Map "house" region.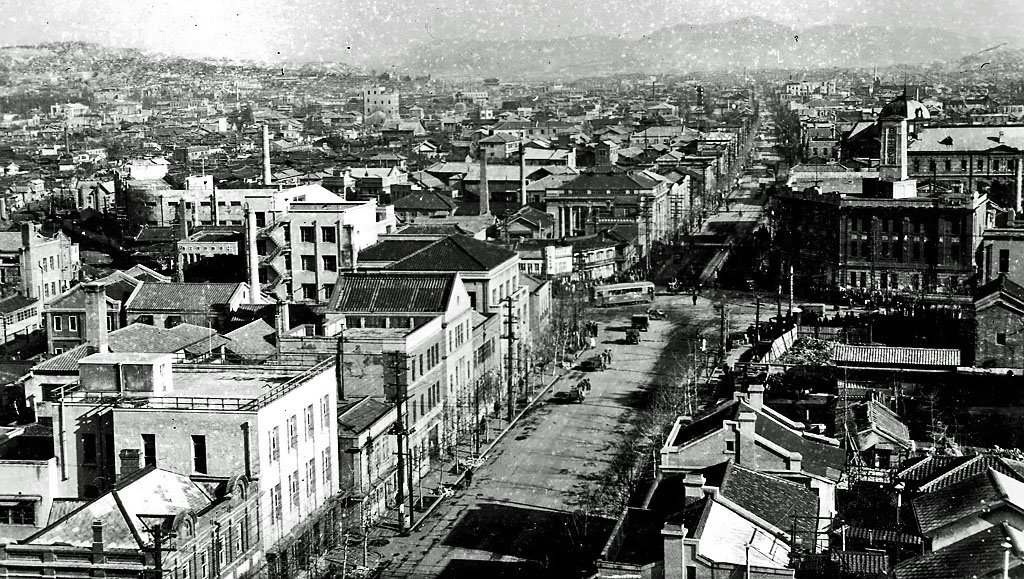
Mapped to [377, 163, 437, 206].
